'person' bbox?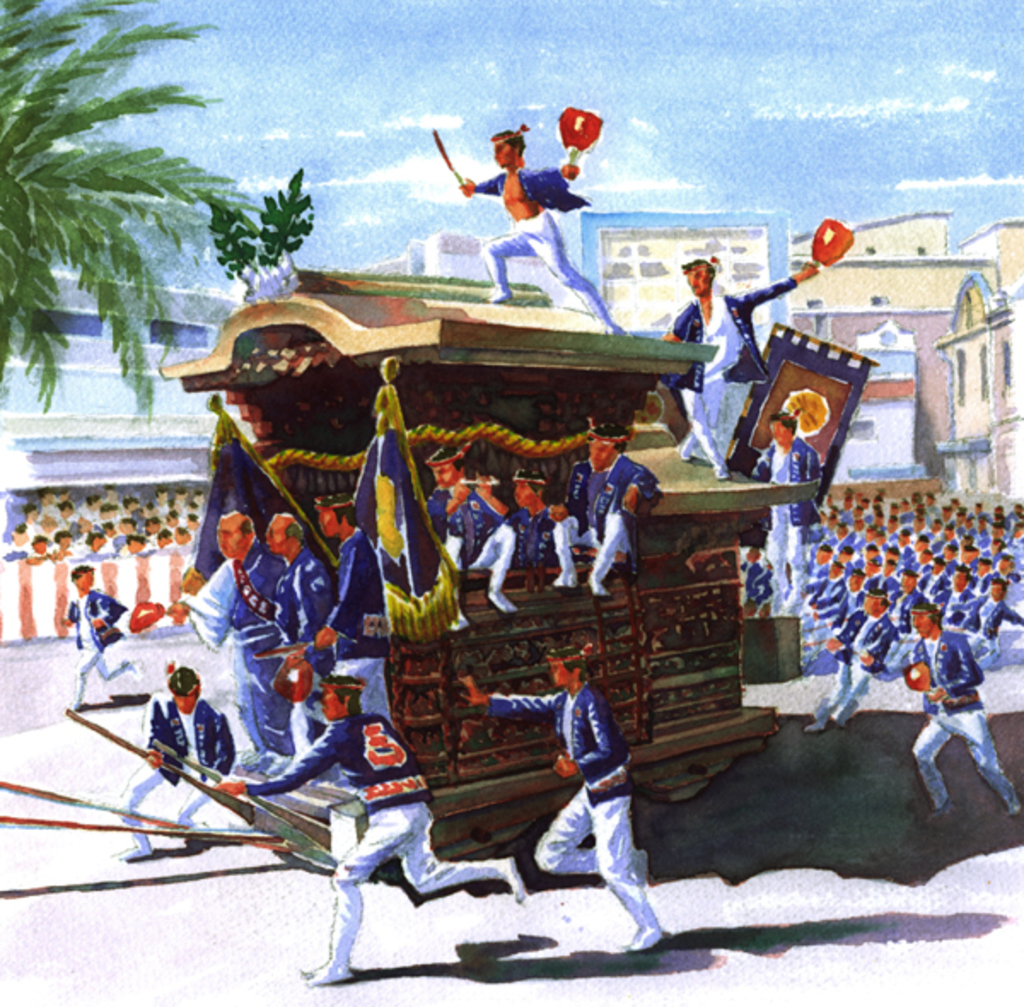
659 253 828 476
